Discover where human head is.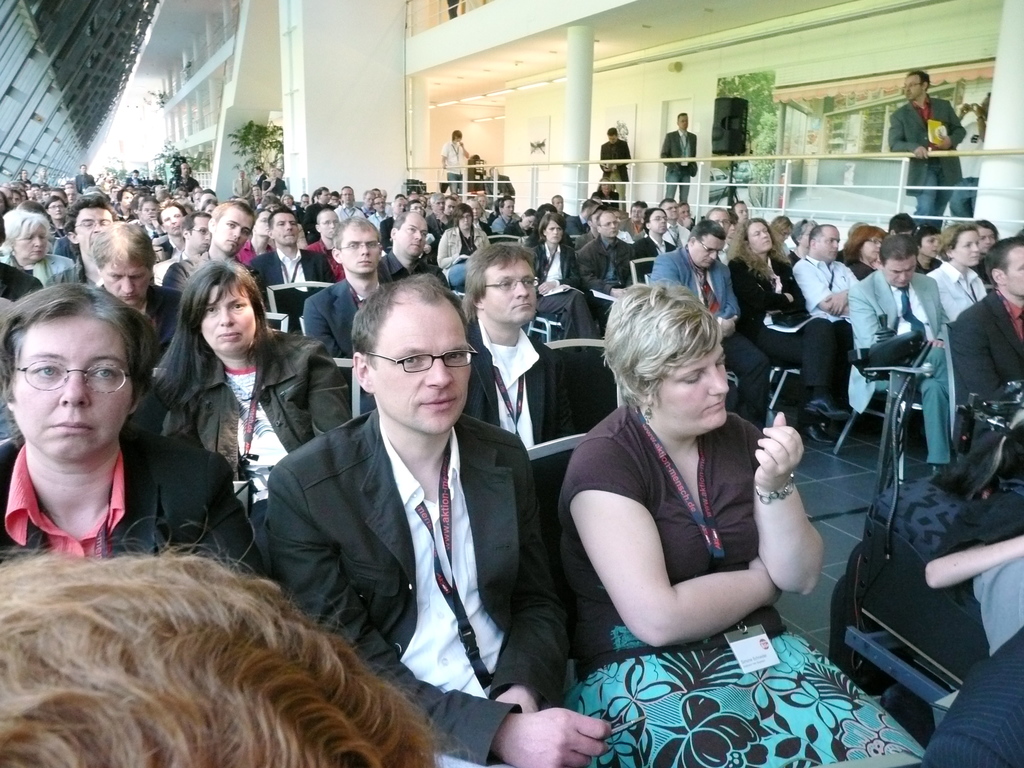
Discovered at crop(6, 205, 50, 260).
